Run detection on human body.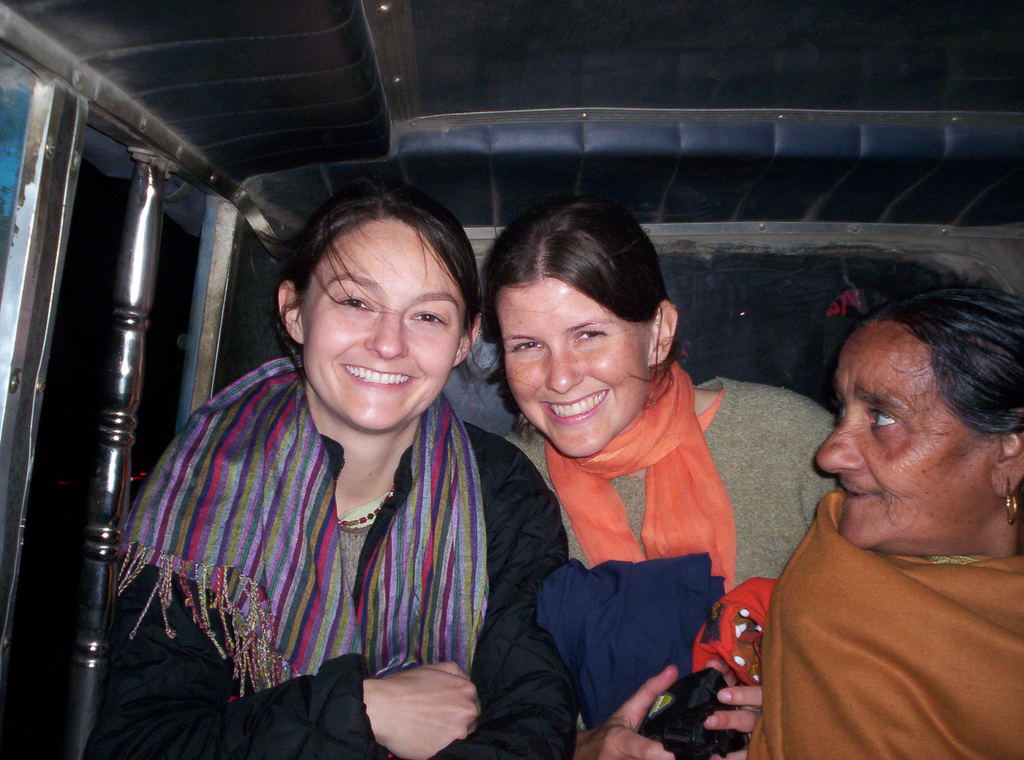
Result: bbox=(748, 486, 1023, 759).
